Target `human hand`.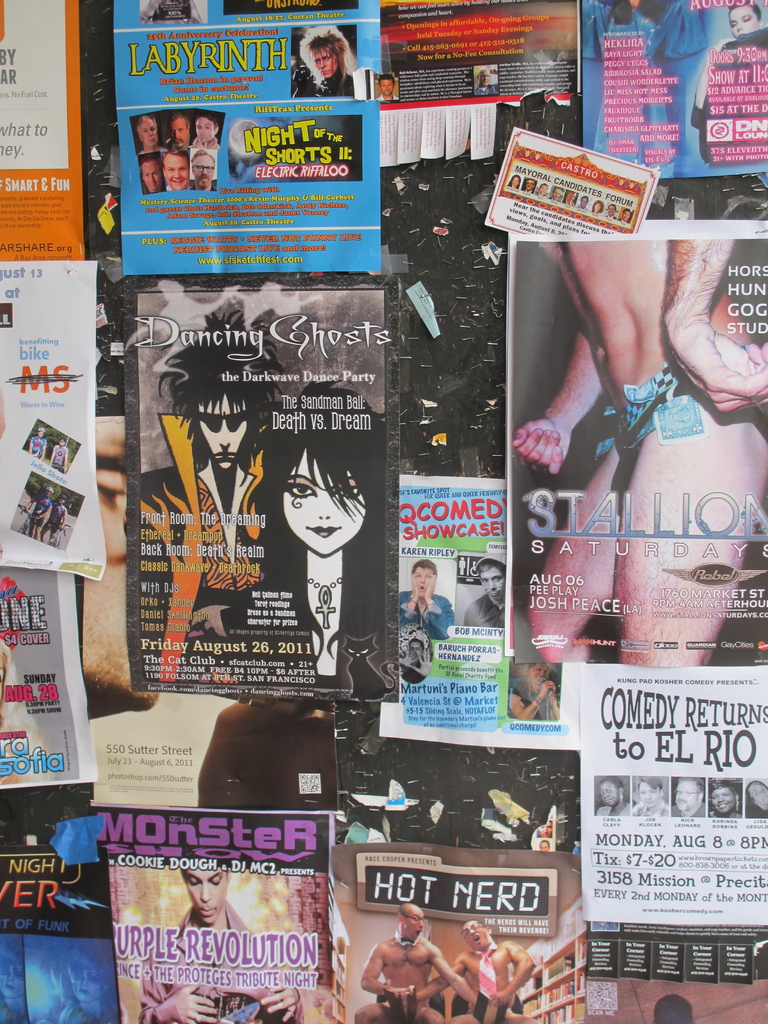
Target region: bbox=(424, 574, 435, 598).
